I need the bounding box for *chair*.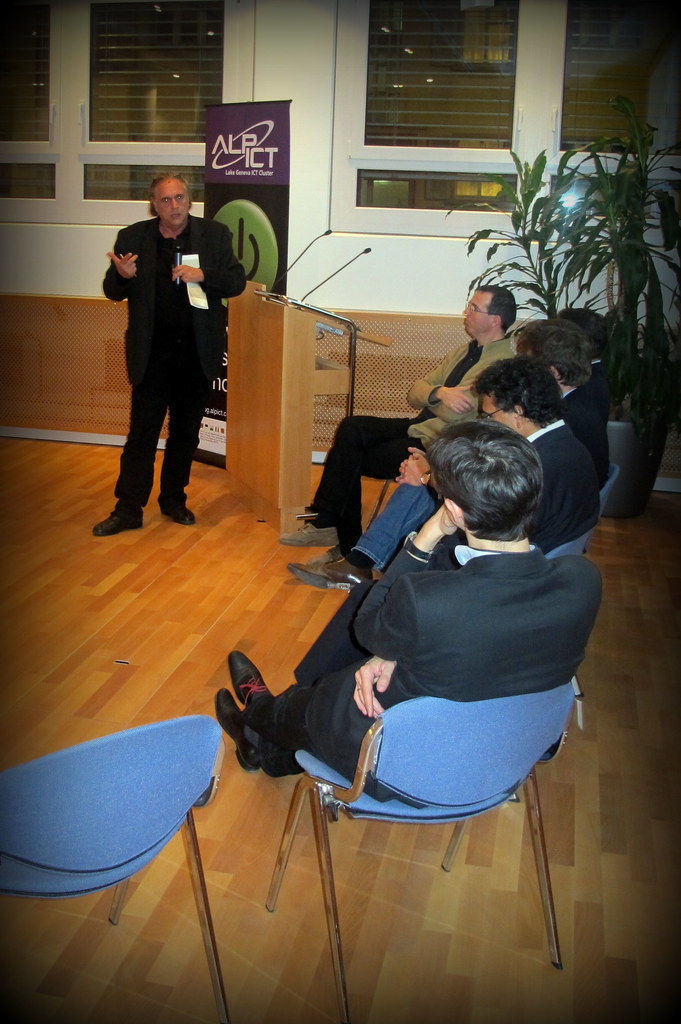
Here it is: (left=259, top=679, right=574, bottom=1023).
